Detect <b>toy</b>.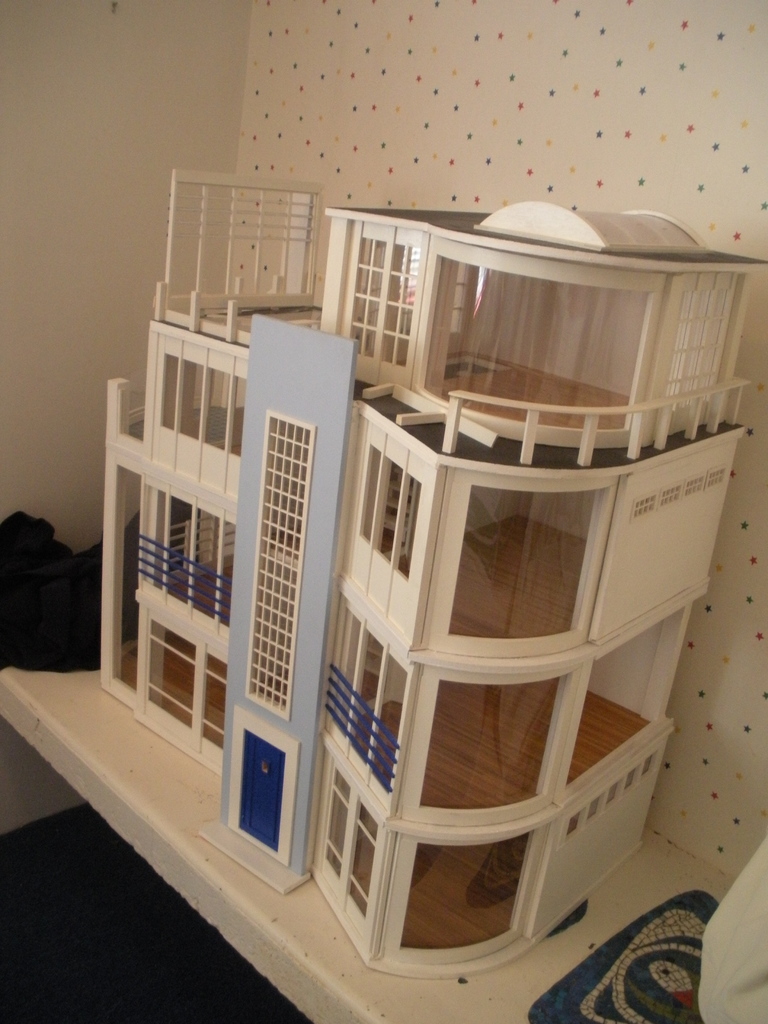
Detected at 100, 169, 767, 981.
